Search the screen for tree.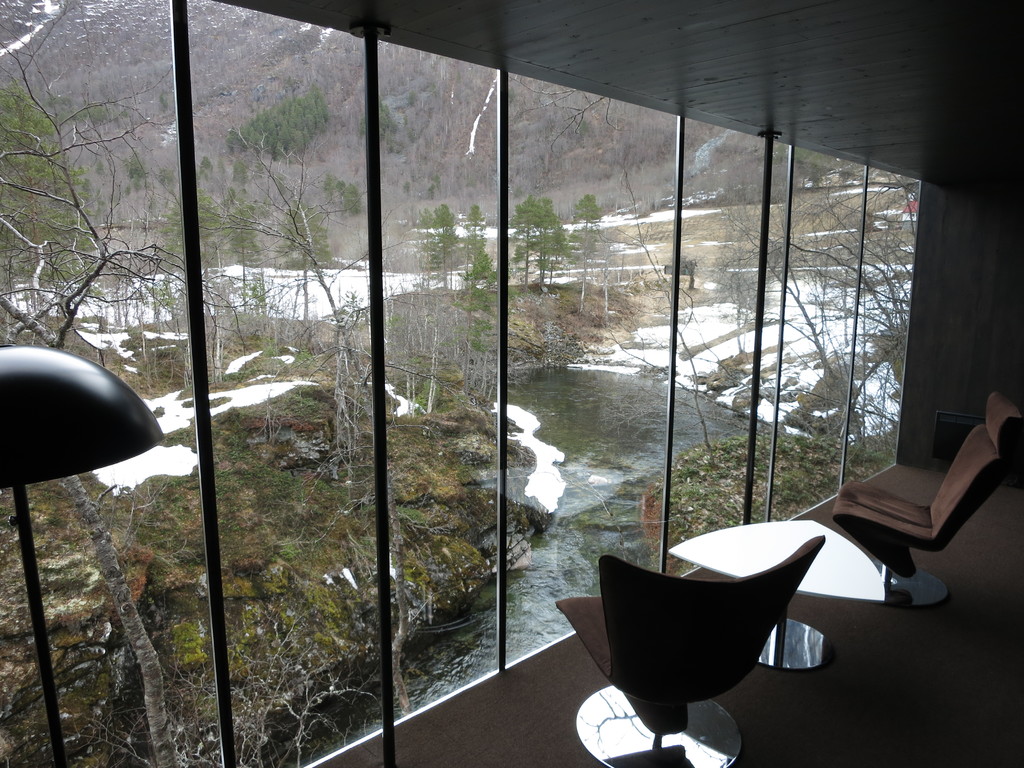
Found at BBox(568, 191, 604, 220).
